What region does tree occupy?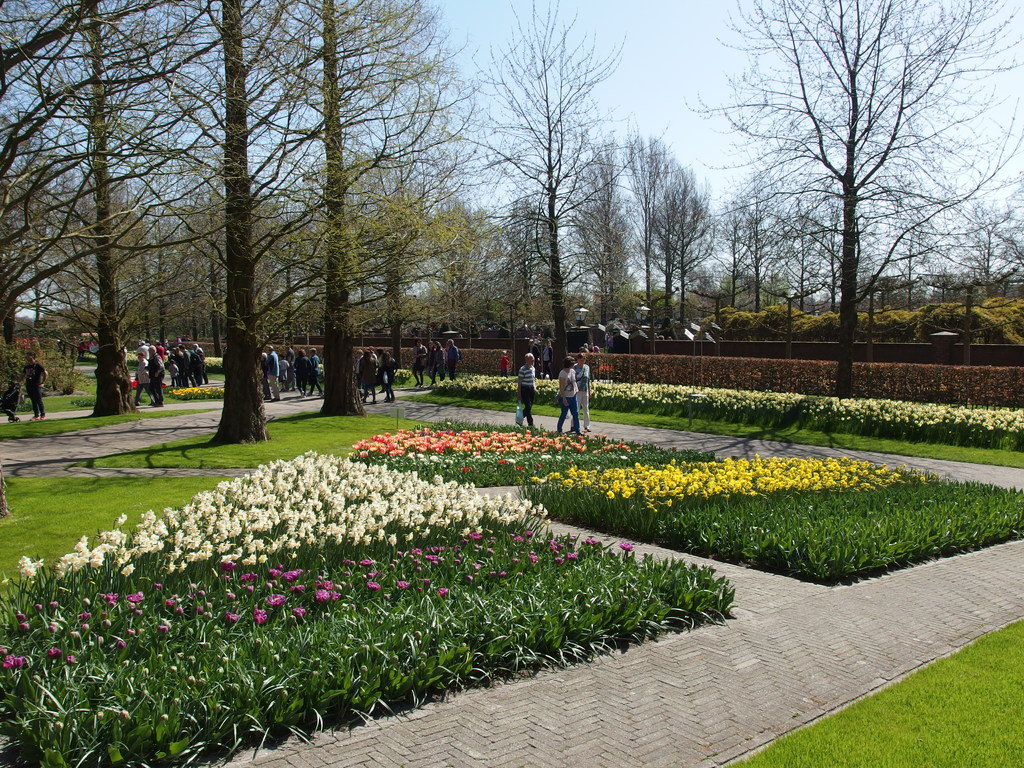
[x1=447, y1=0, x2=675, y2=389].
